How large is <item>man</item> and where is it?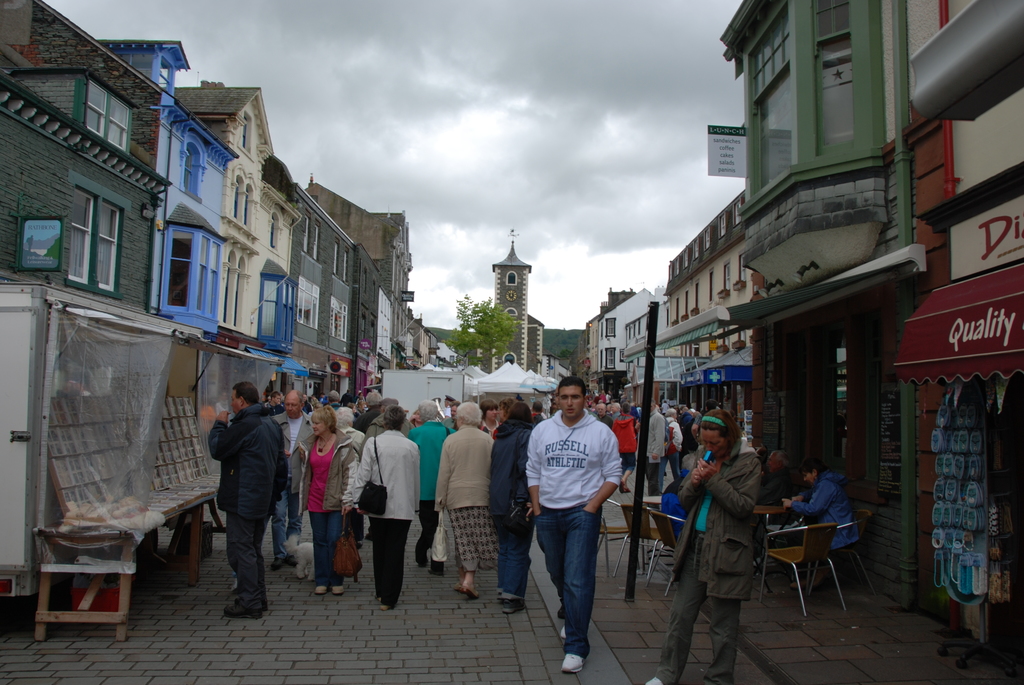
Bounding box: (left=209, top=383, right=291, bottom=618).
